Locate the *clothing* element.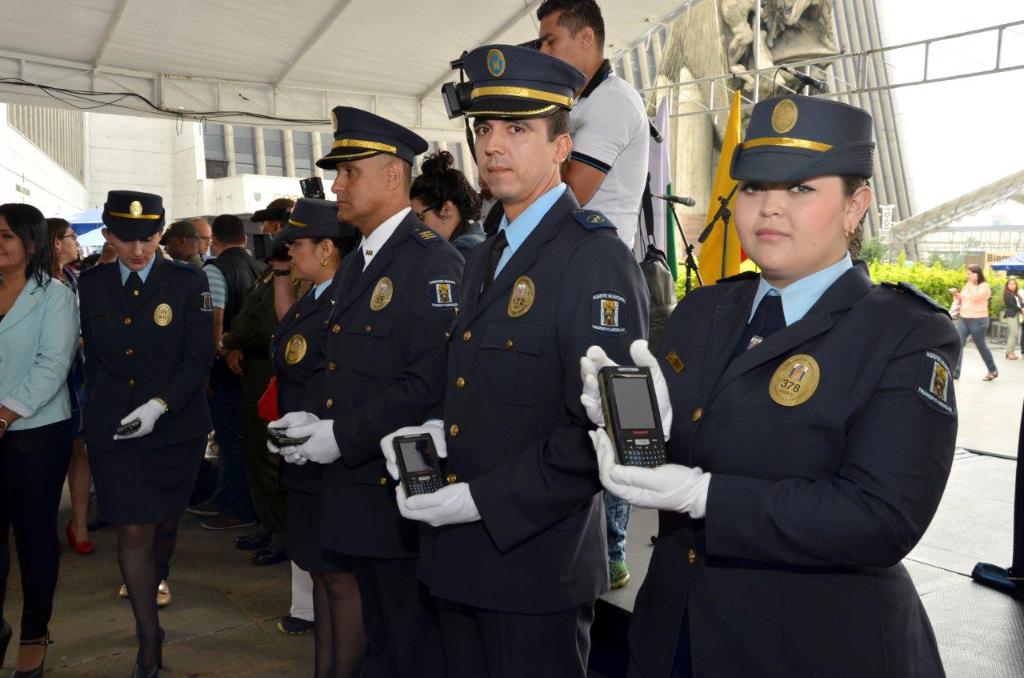
Element bbox: 438, 178, 651, 677.
